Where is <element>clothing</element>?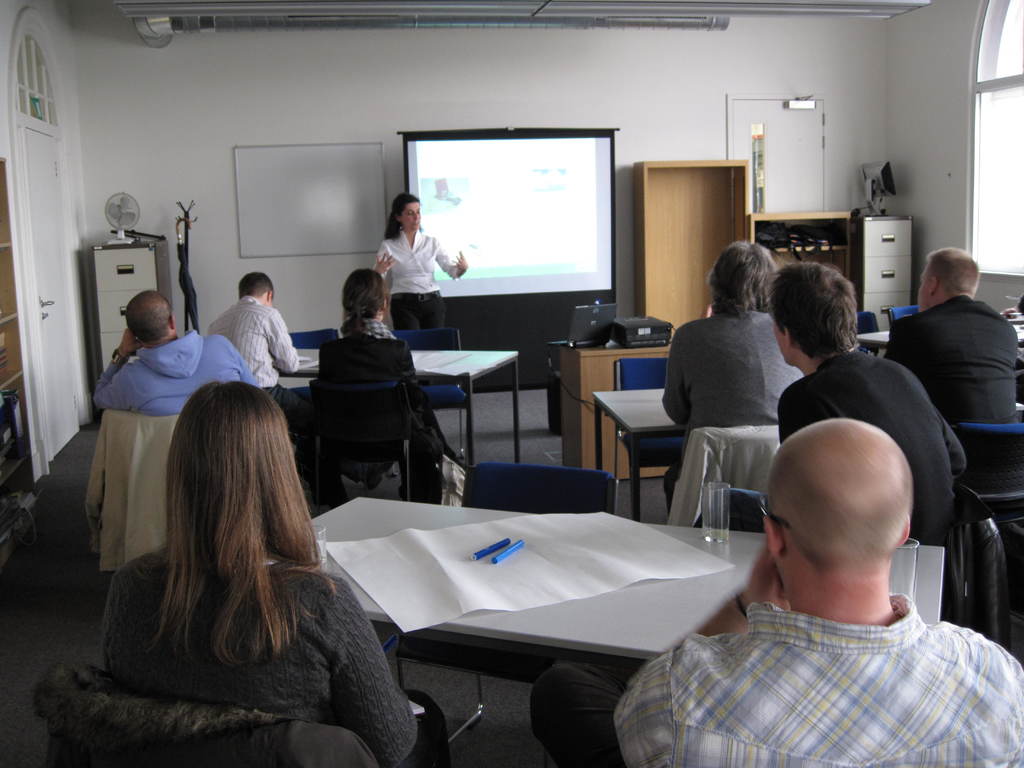
Rect(201, 288, 309, 440).
